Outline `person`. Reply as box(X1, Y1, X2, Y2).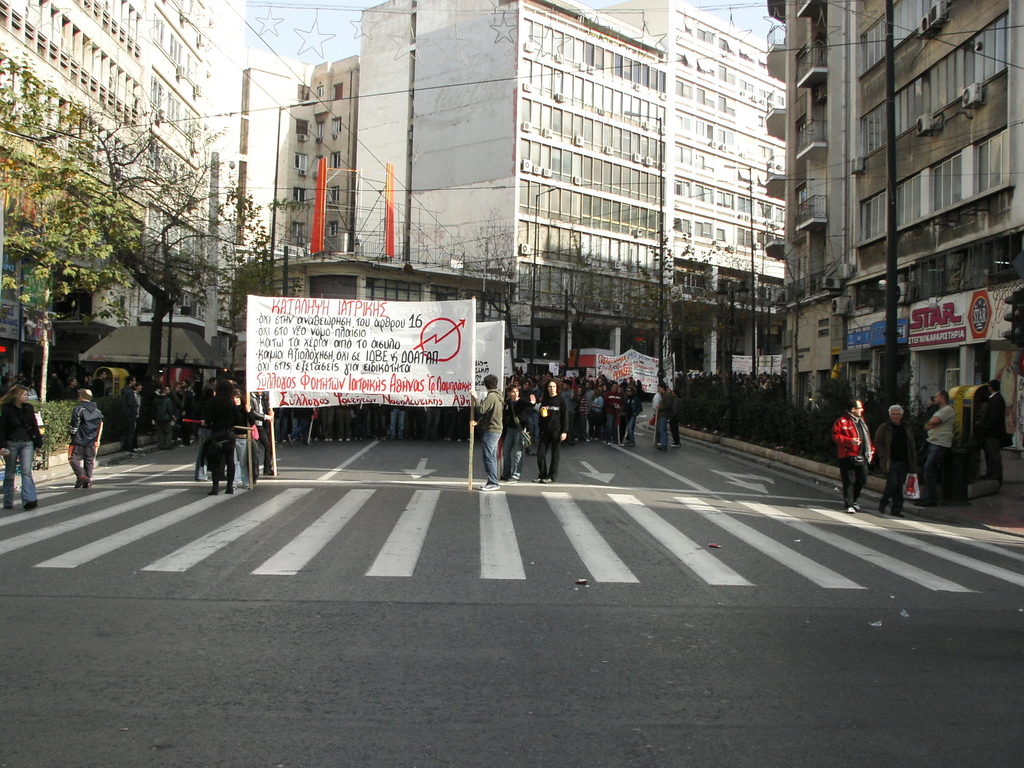
box(175, 381, 182, 408).
